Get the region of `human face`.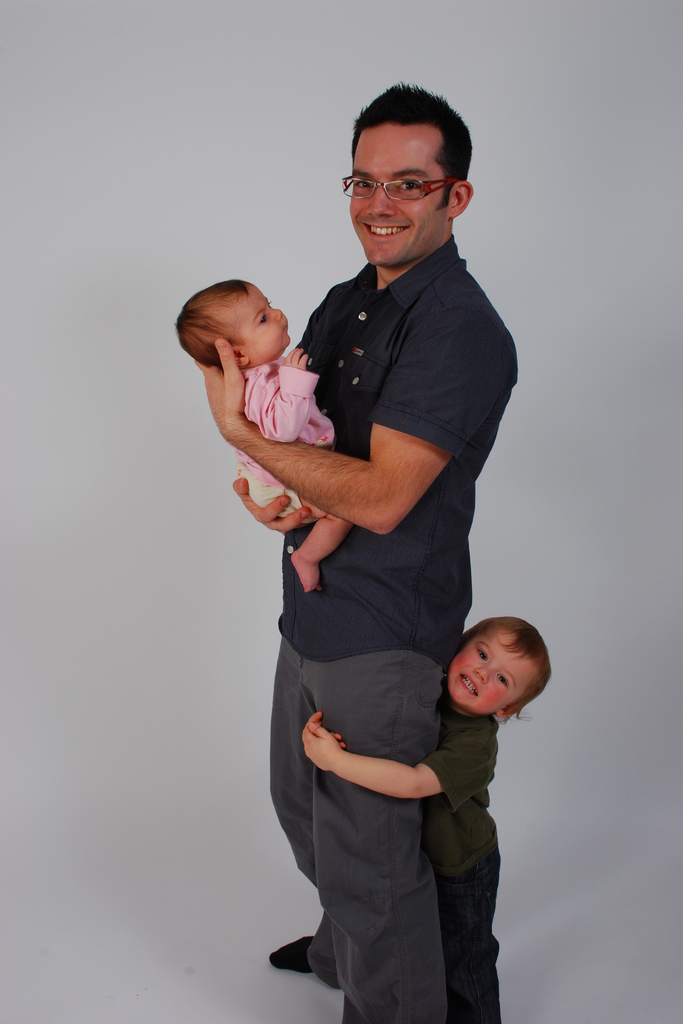
232:285:292:365.
